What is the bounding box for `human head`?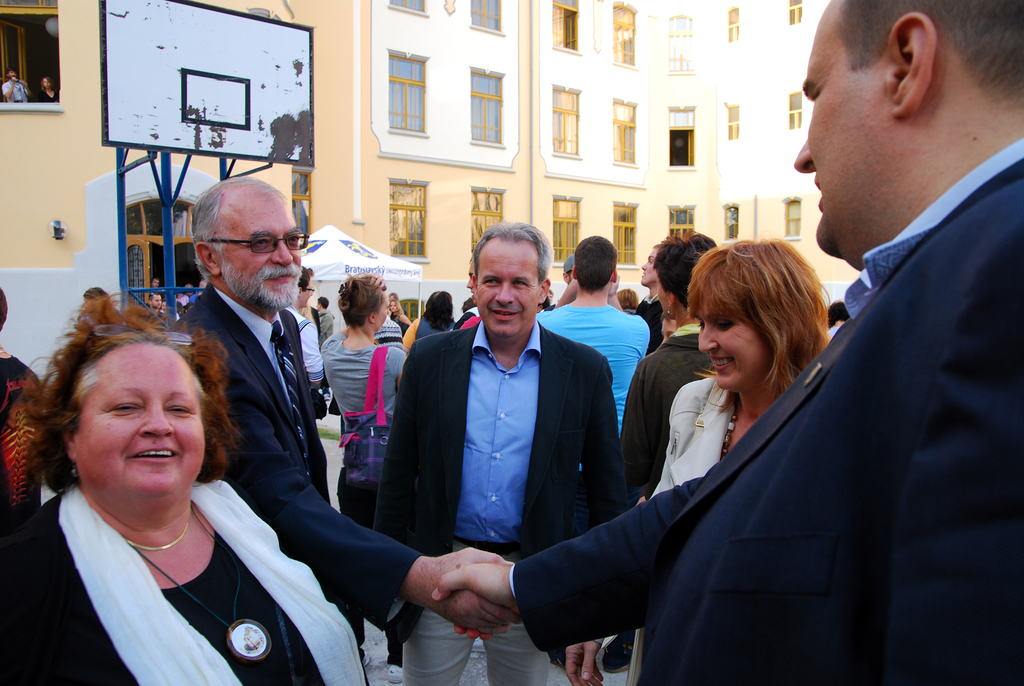
bbox=(470, 218, 552, 340).
